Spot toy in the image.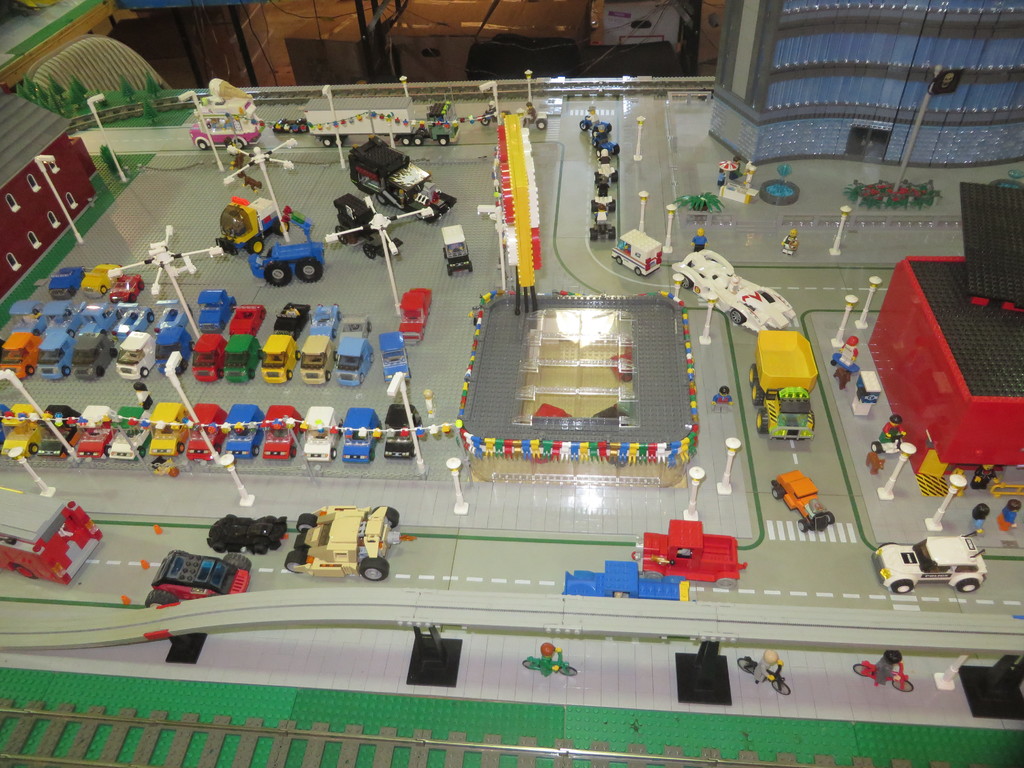
toy found at {"left": 197, "top": 290, "right": 238, "bottom": 335}.
